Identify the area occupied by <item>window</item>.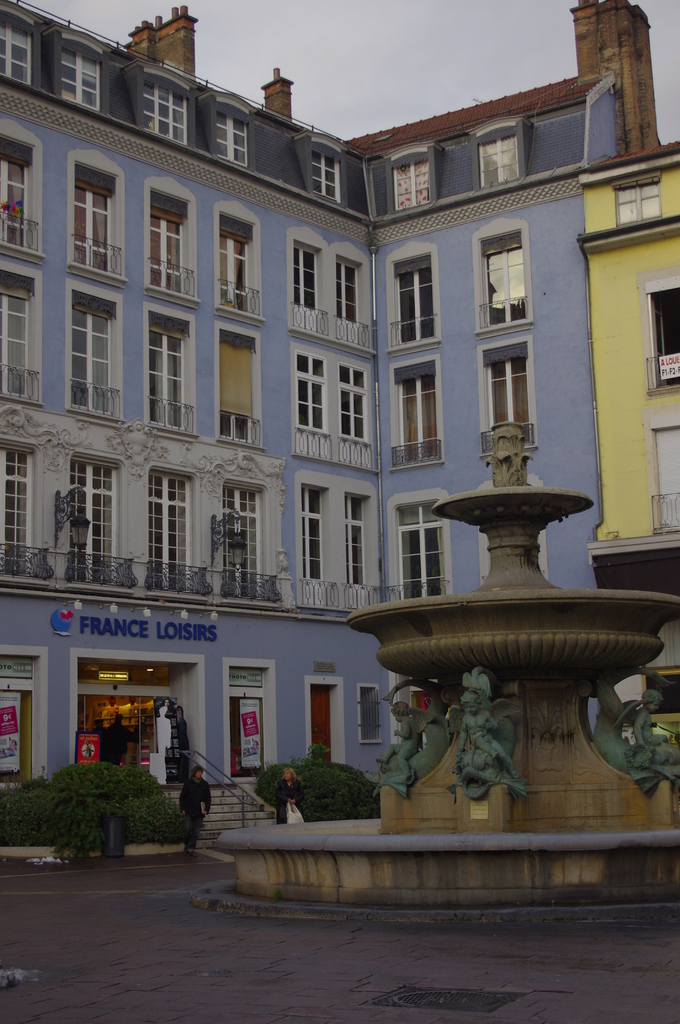
Area: bbox=[70, 308, 111, 413].
